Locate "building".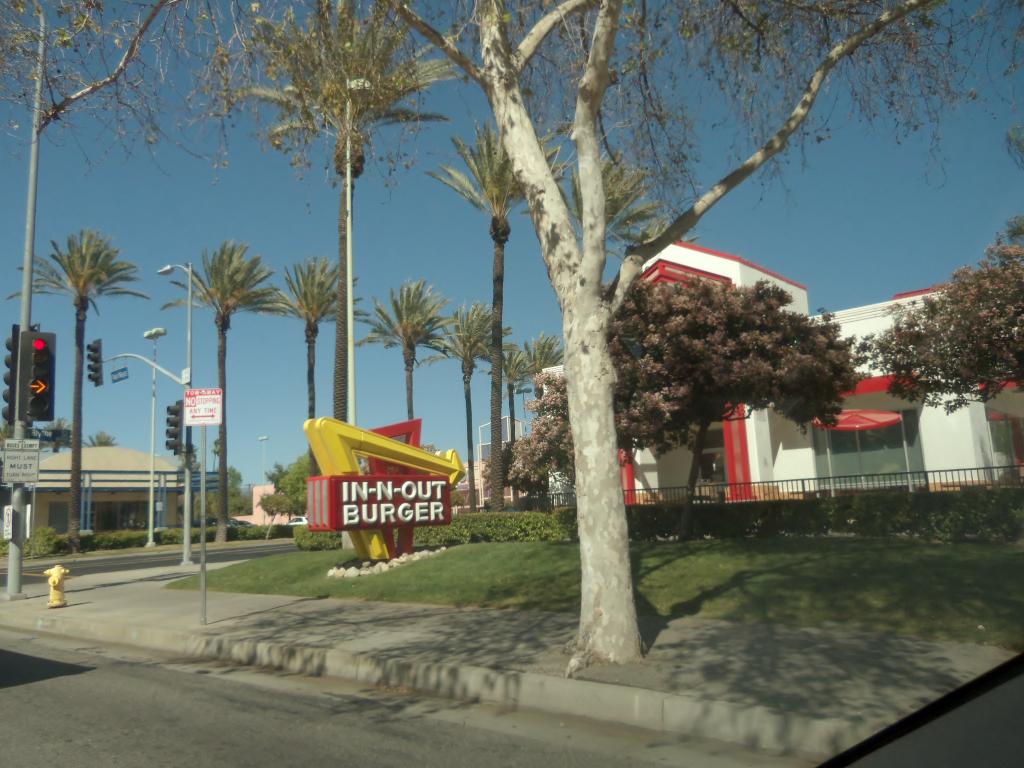
Bounding box: pyautogui.locateOnScreen(27, 445, 208, 542).
